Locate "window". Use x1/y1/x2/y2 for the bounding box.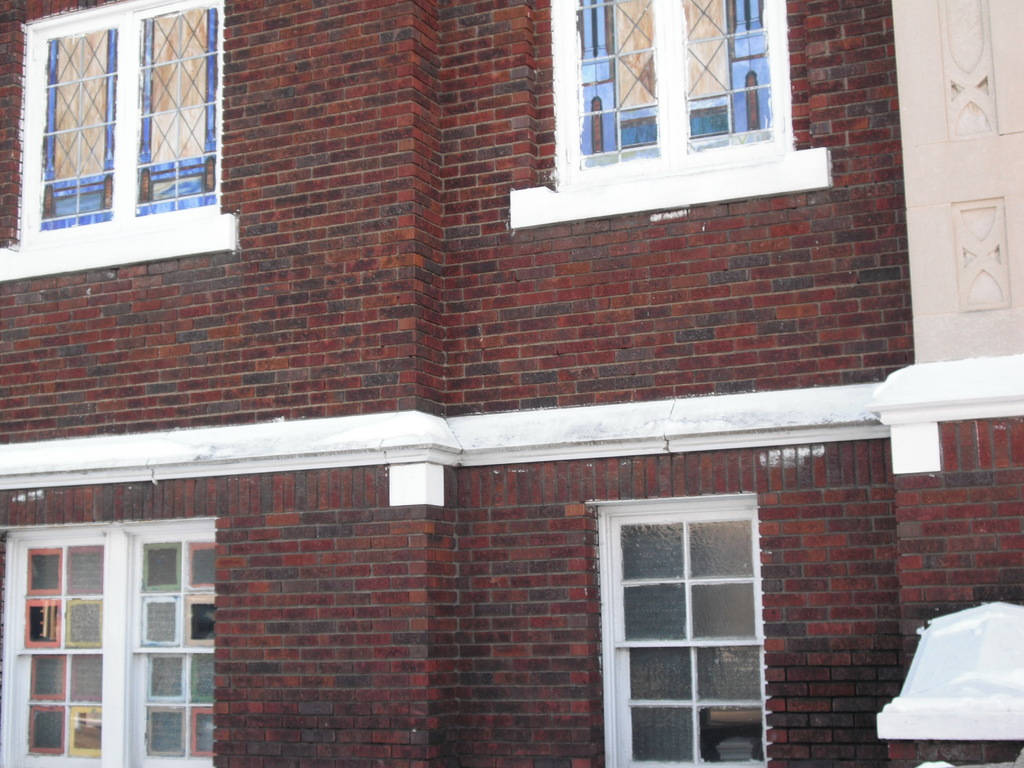
3/4/223/248.
